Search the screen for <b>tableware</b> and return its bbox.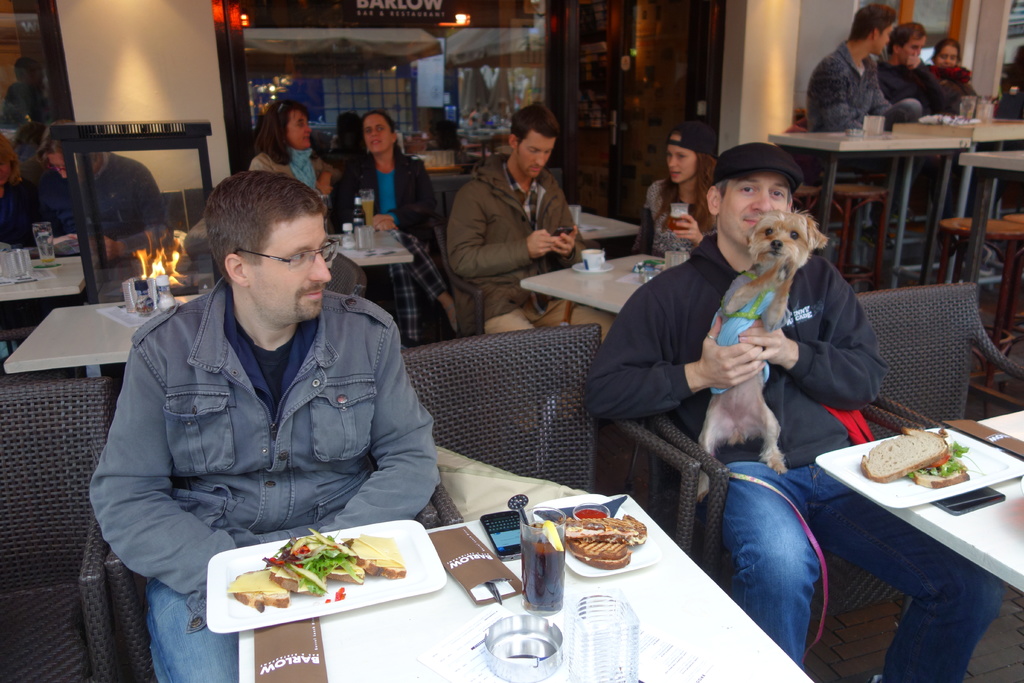
Found: detection(831, 429, 1007, 525).
